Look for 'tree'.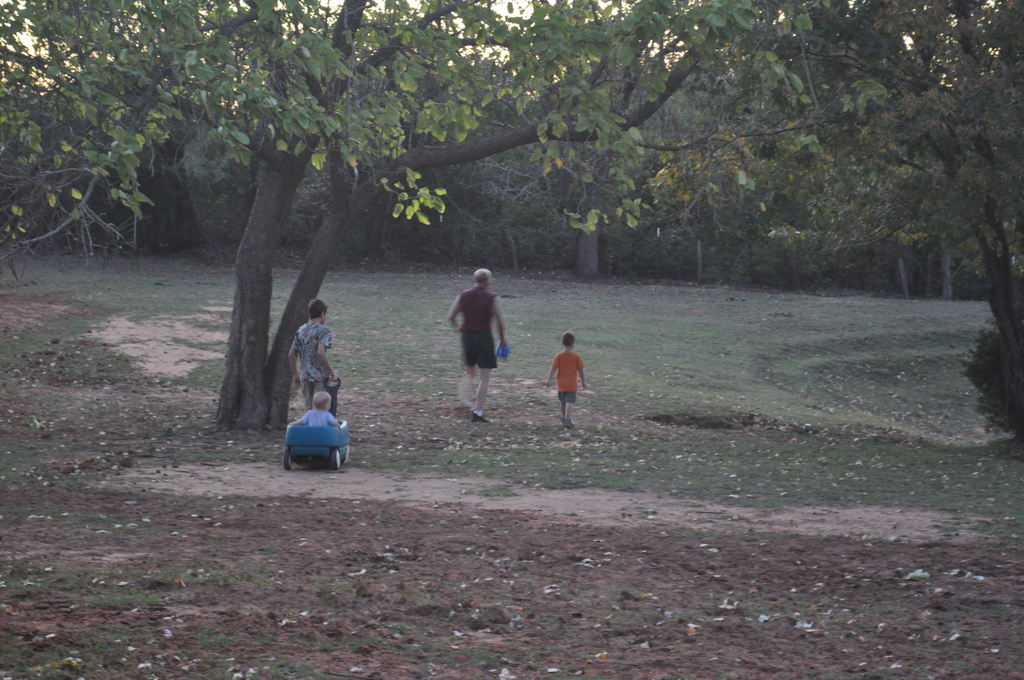
Found: [731,0,1023,459].
